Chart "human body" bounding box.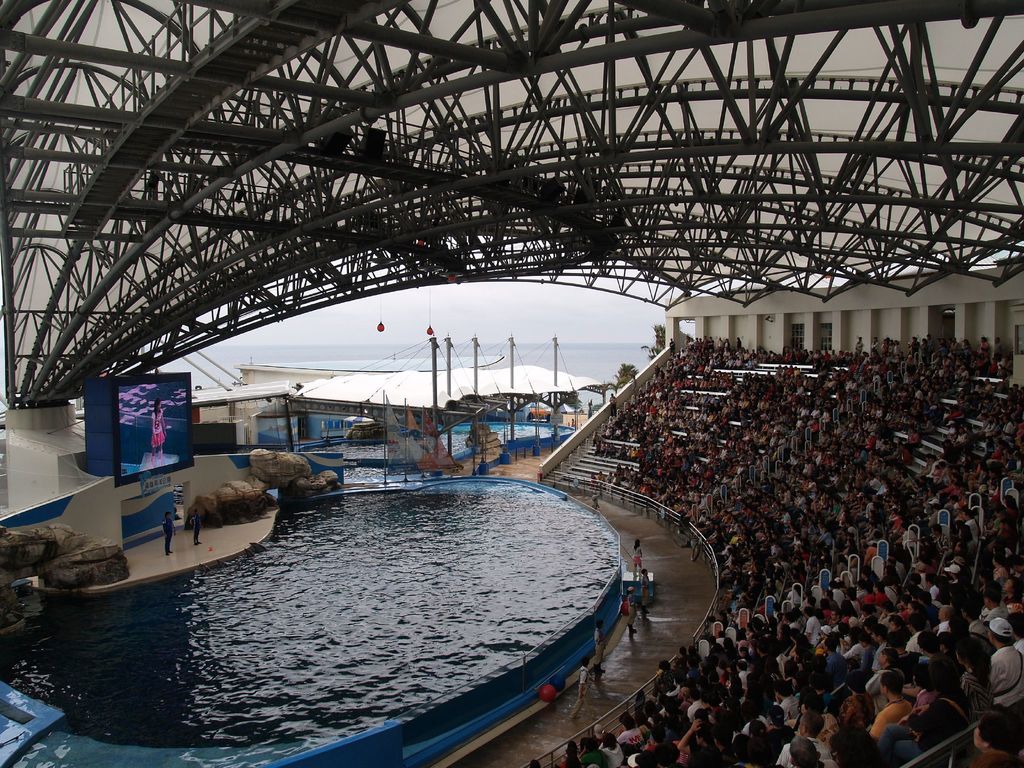
Charted: [734, 337, 742, 353].
